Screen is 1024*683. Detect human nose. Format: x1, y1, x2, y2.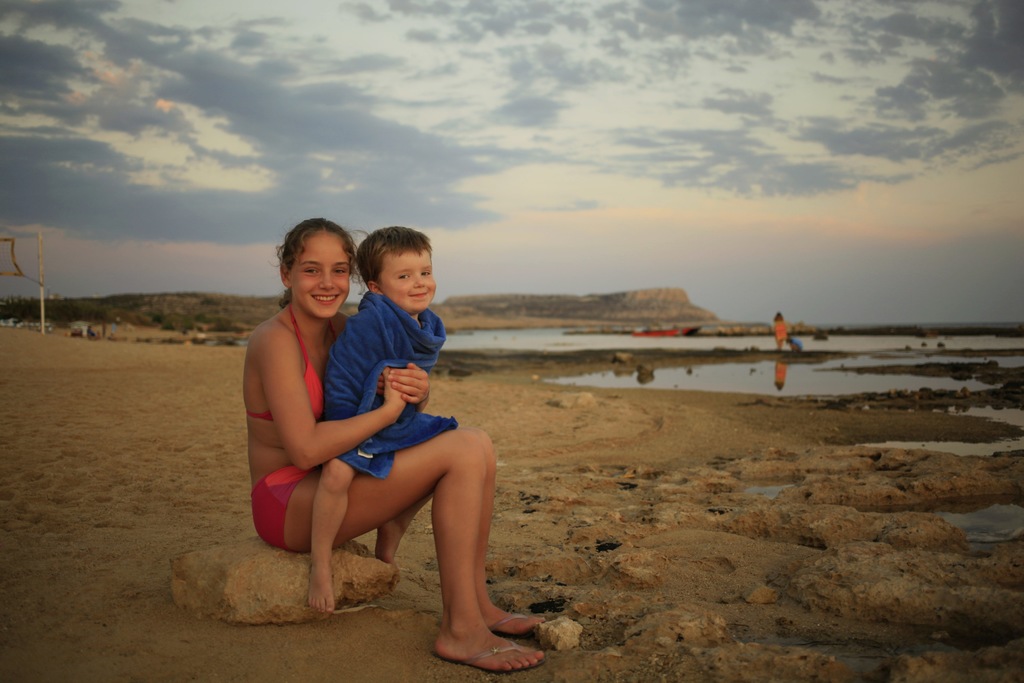
316, 270, 337, 291.
